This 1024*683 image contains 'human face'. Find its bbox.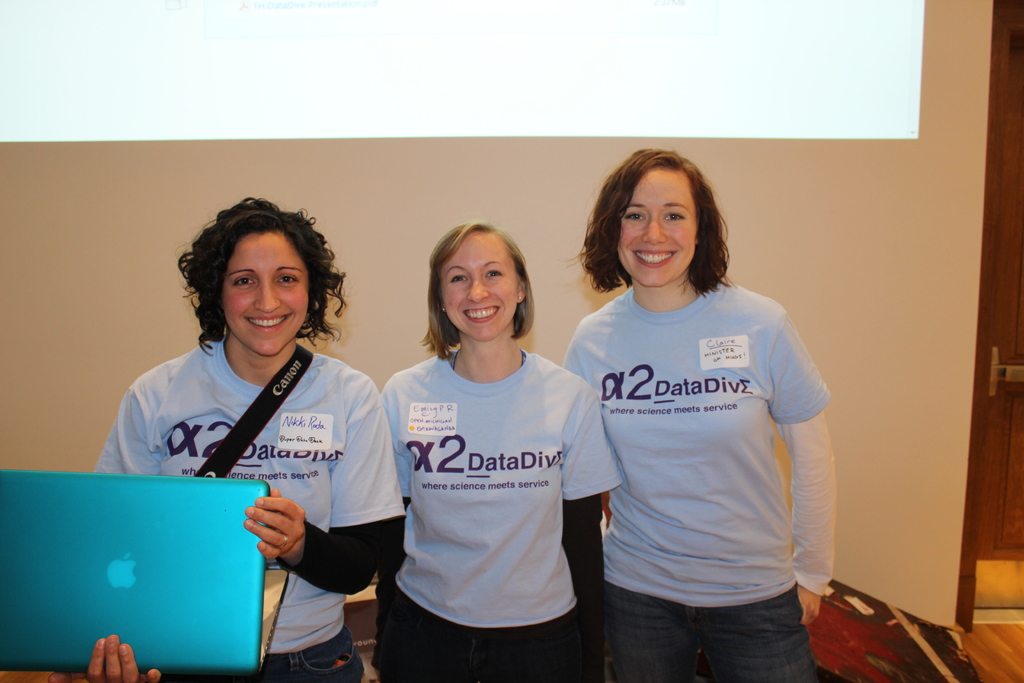
[440,231,516,340].
